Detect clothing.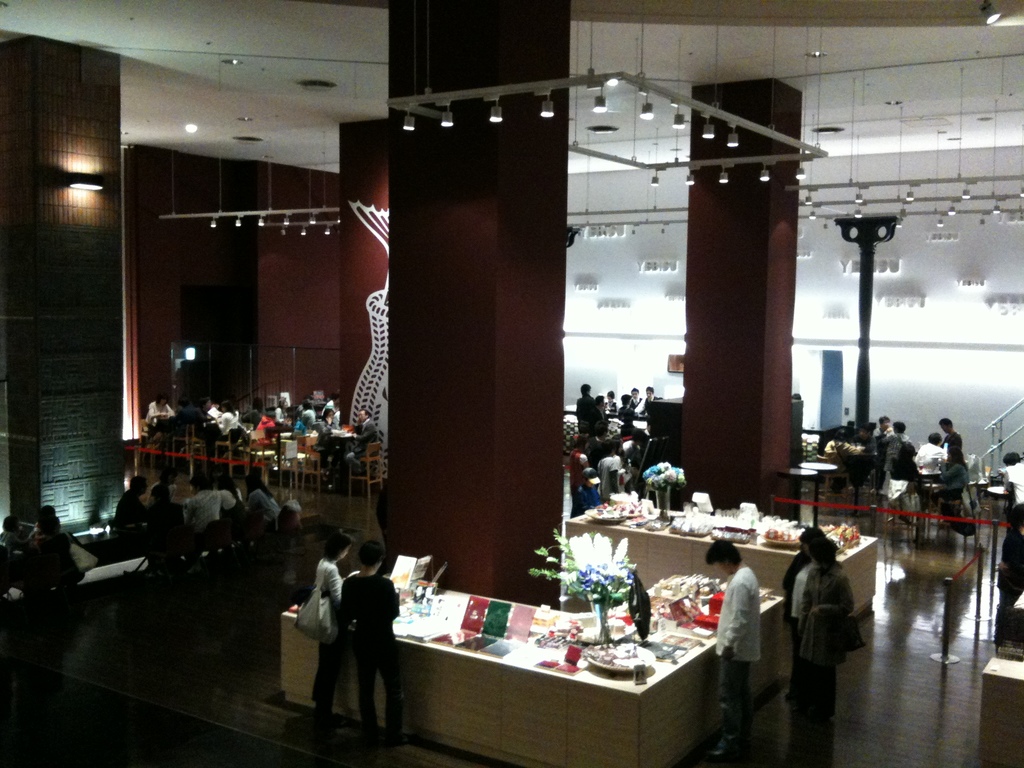
Detected at select_region(577, 453, 586, 487).
